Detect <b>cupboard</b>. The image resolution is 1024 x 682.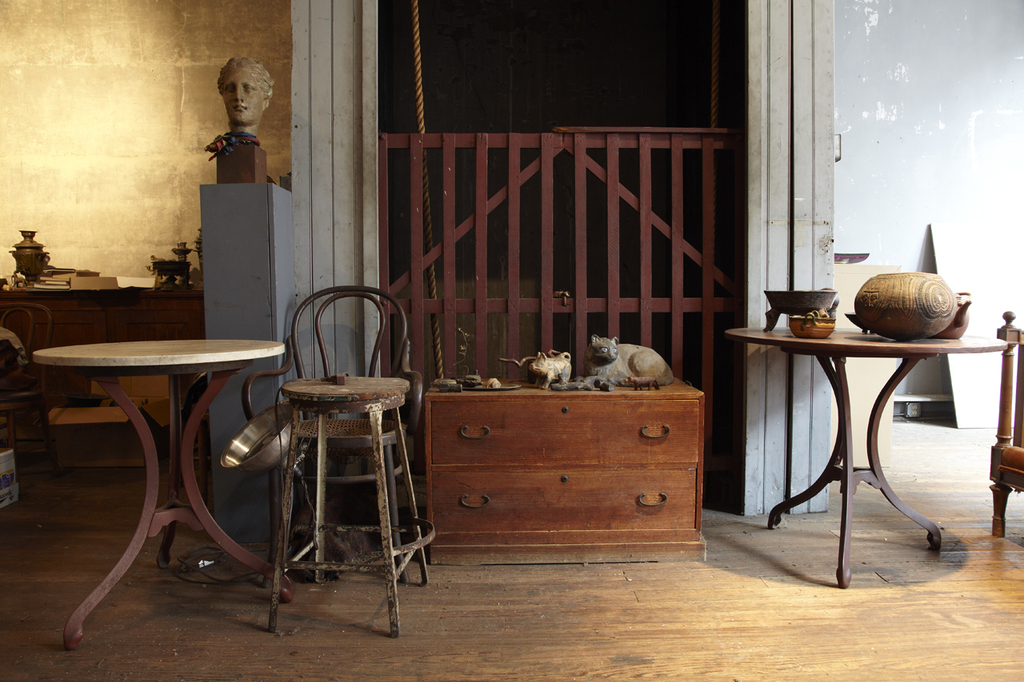
x1=426 y1=377 x2=705 y2=561.
